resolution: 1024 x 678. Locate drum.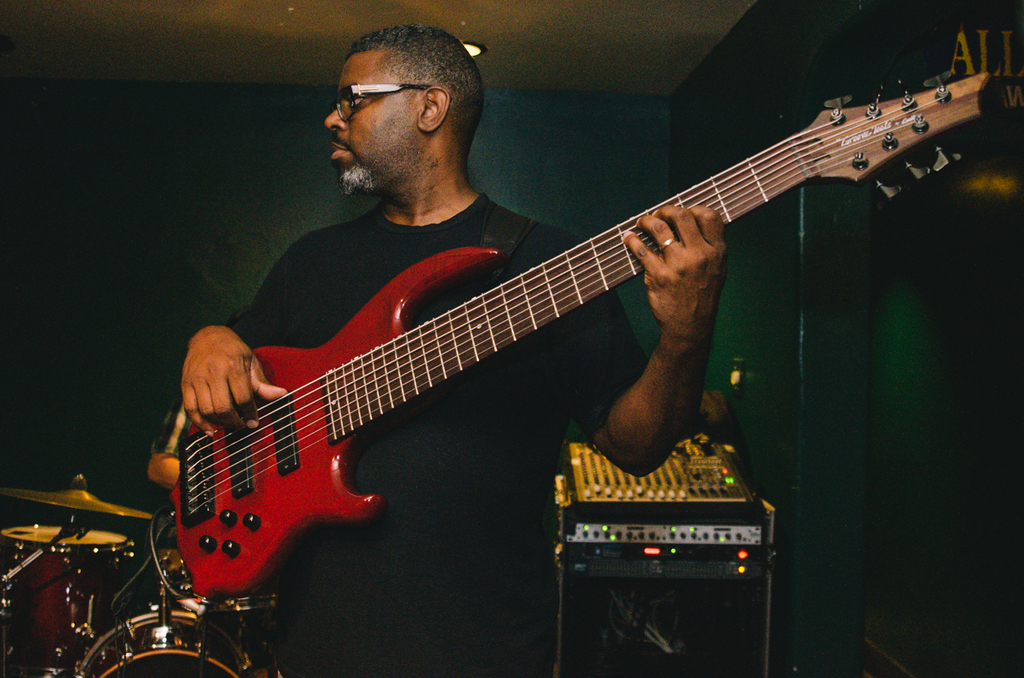
(153, 538, 280, 610).
